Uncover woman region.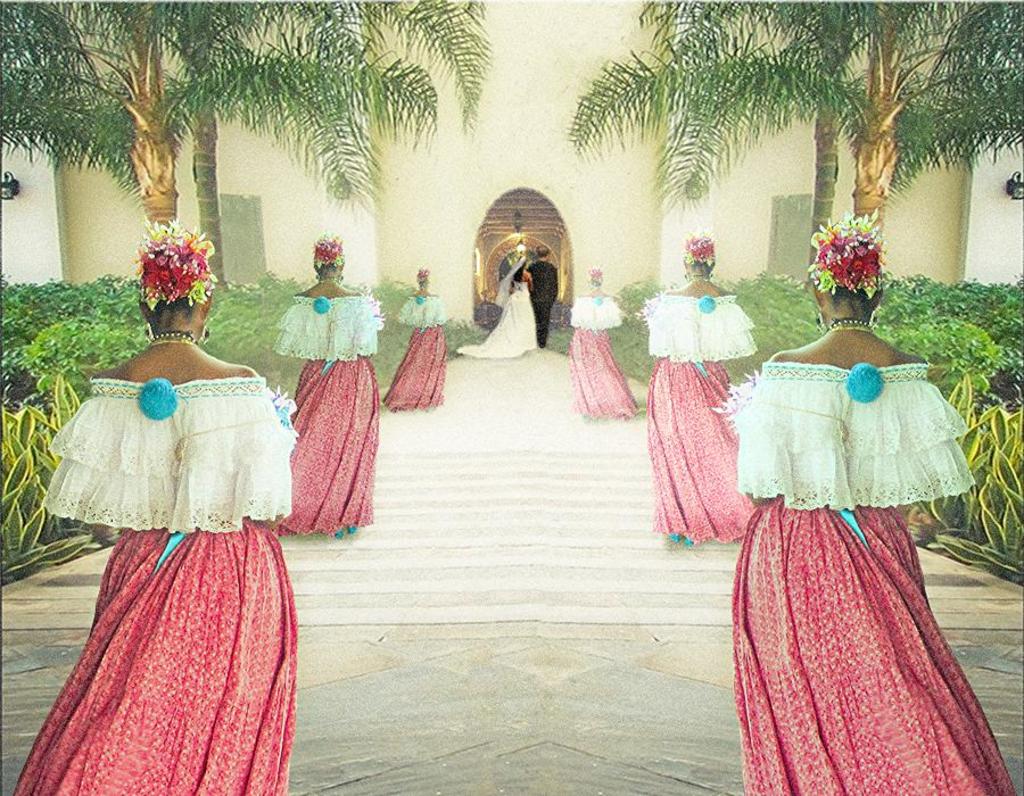
Uncovered: bbox(457, 249, 537, 360).
